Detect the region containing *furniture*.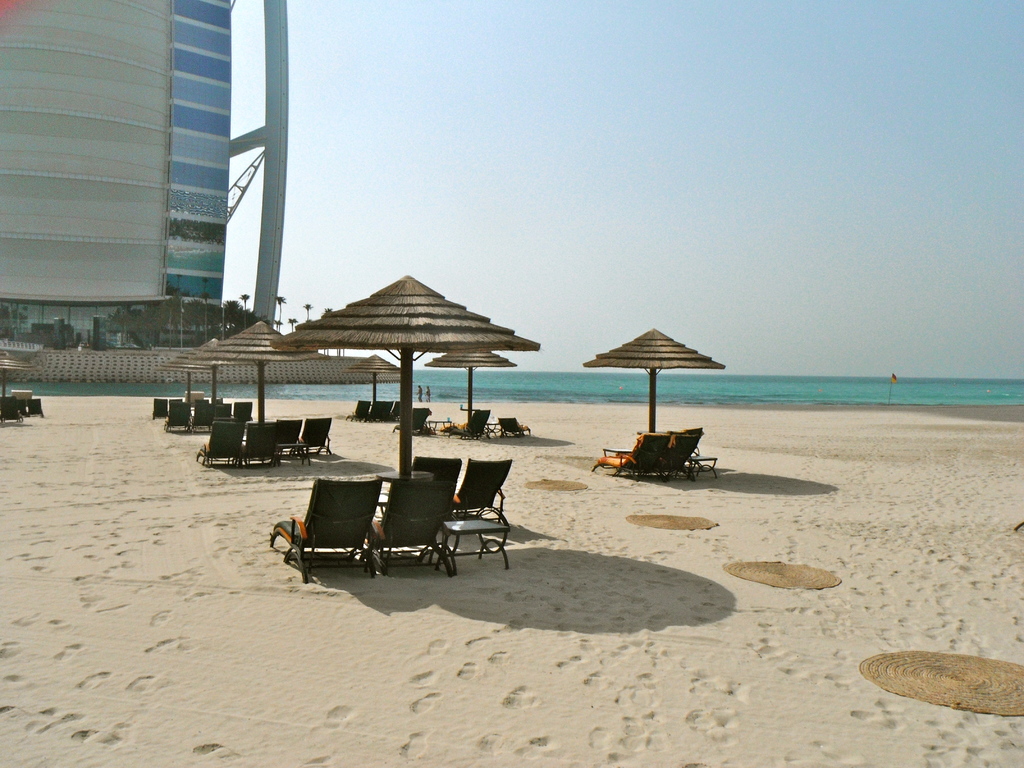
box=[348, 399, 408, 422].
